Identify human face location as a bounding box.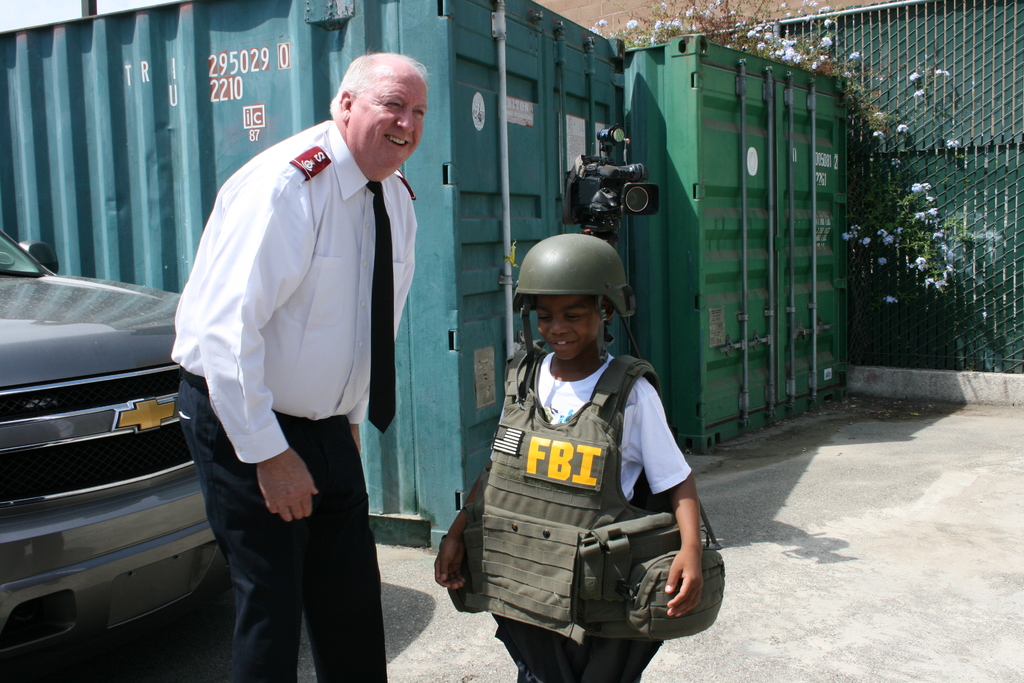
348/68/428/184.
